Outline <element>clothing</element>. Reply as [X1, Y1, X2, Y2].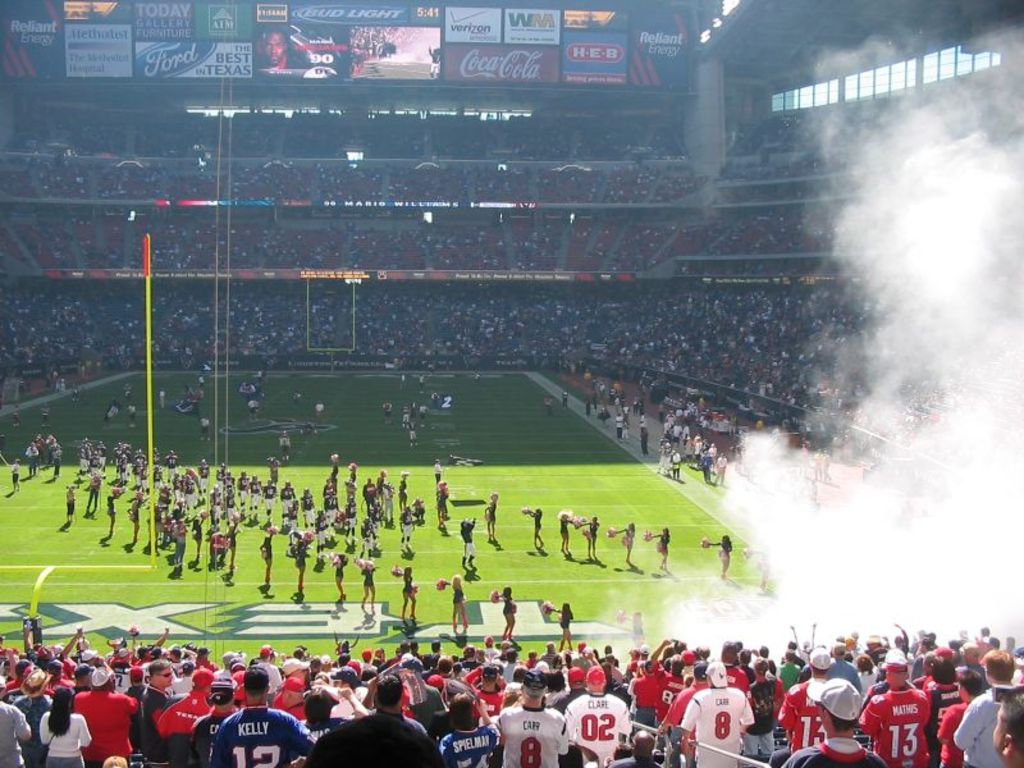
[662, 531, 664, 549].
